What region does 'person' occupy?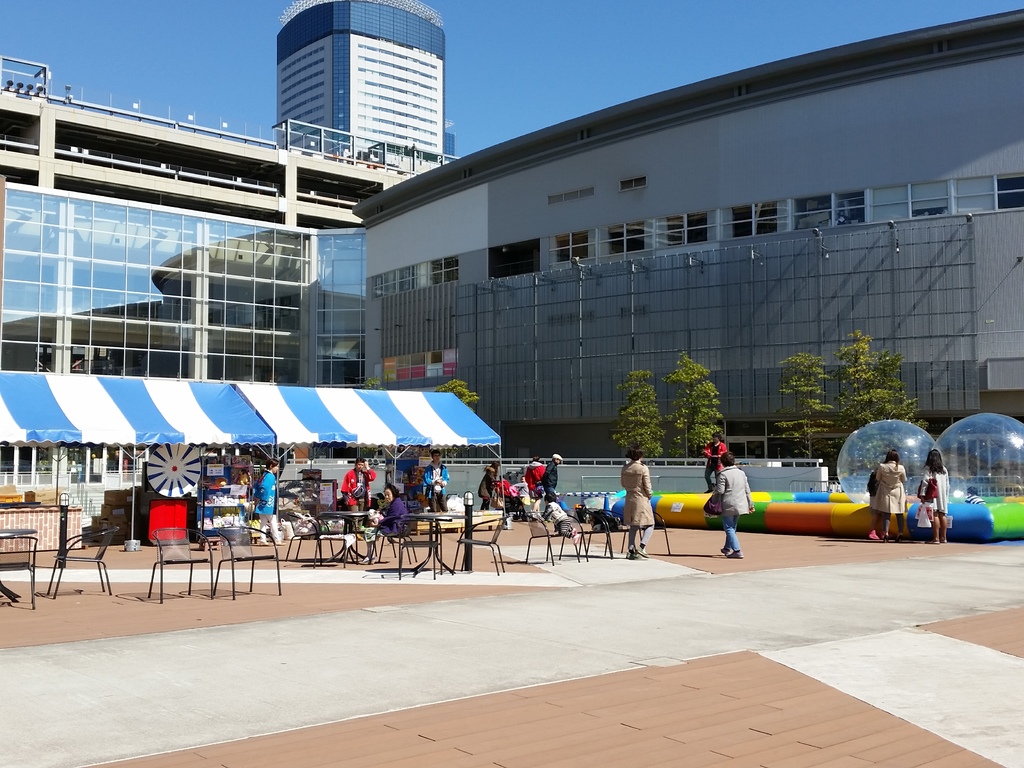
box=[378, 487, 409, 537].
